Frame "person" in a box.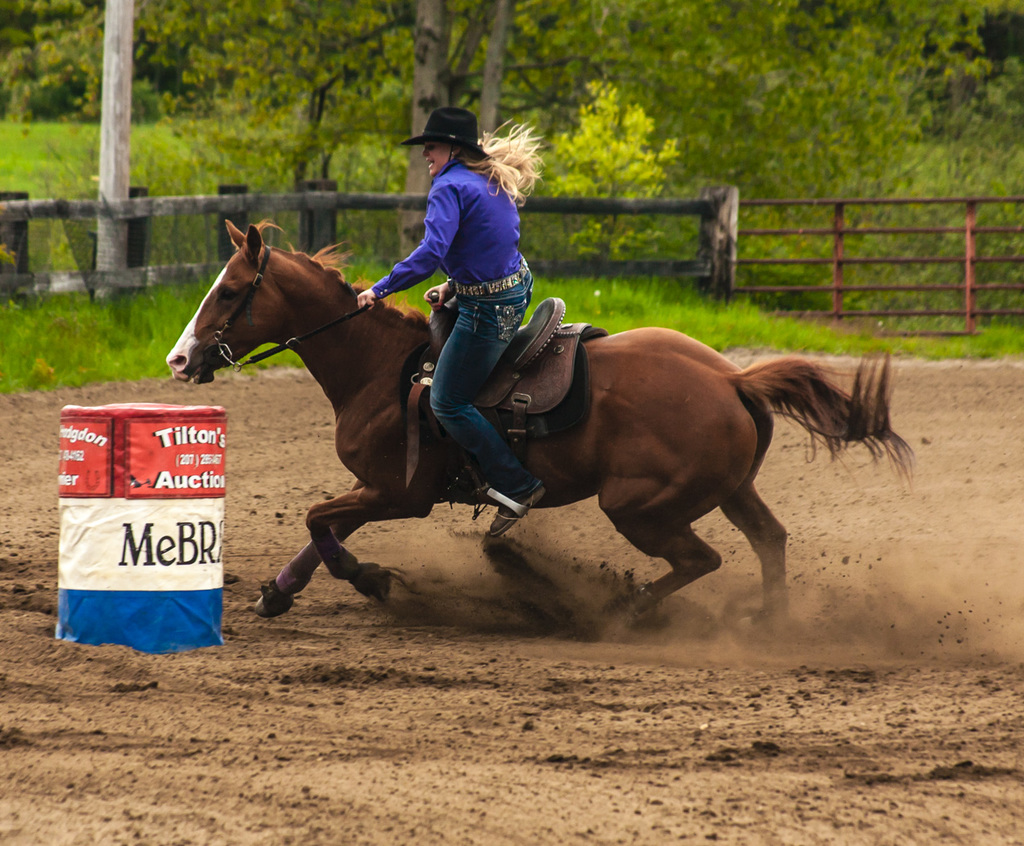
BBox(357, 106, 545, 537).
